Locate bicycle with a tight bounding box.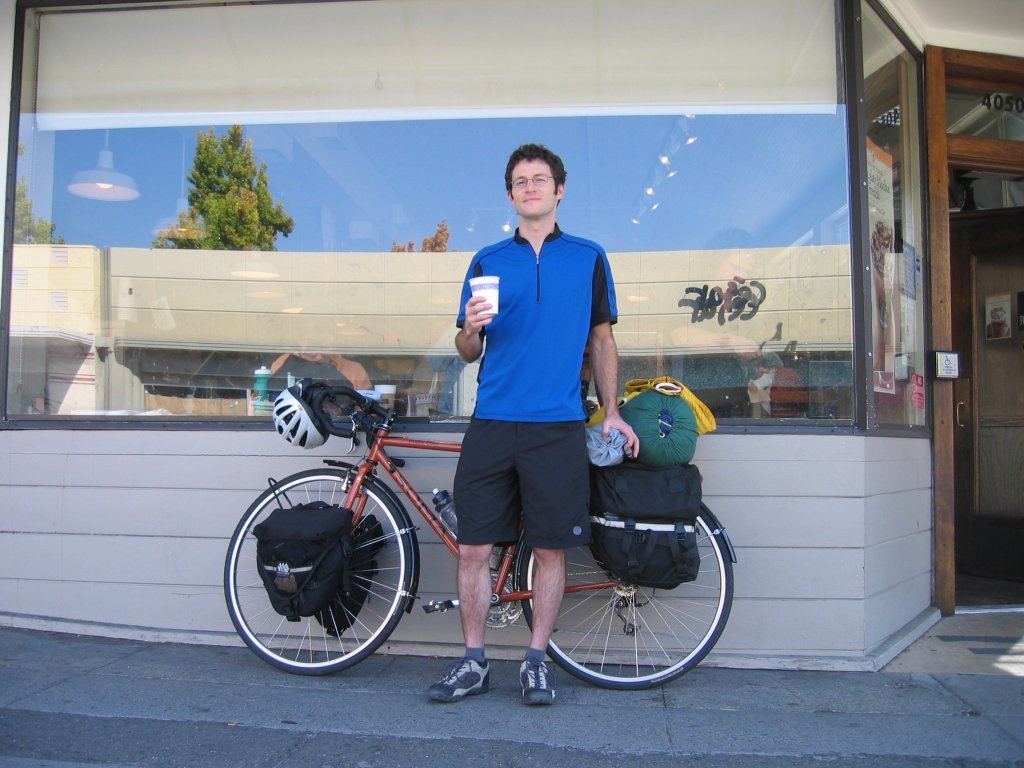
(x1=213, y1=371, x2=746, y2=695).
